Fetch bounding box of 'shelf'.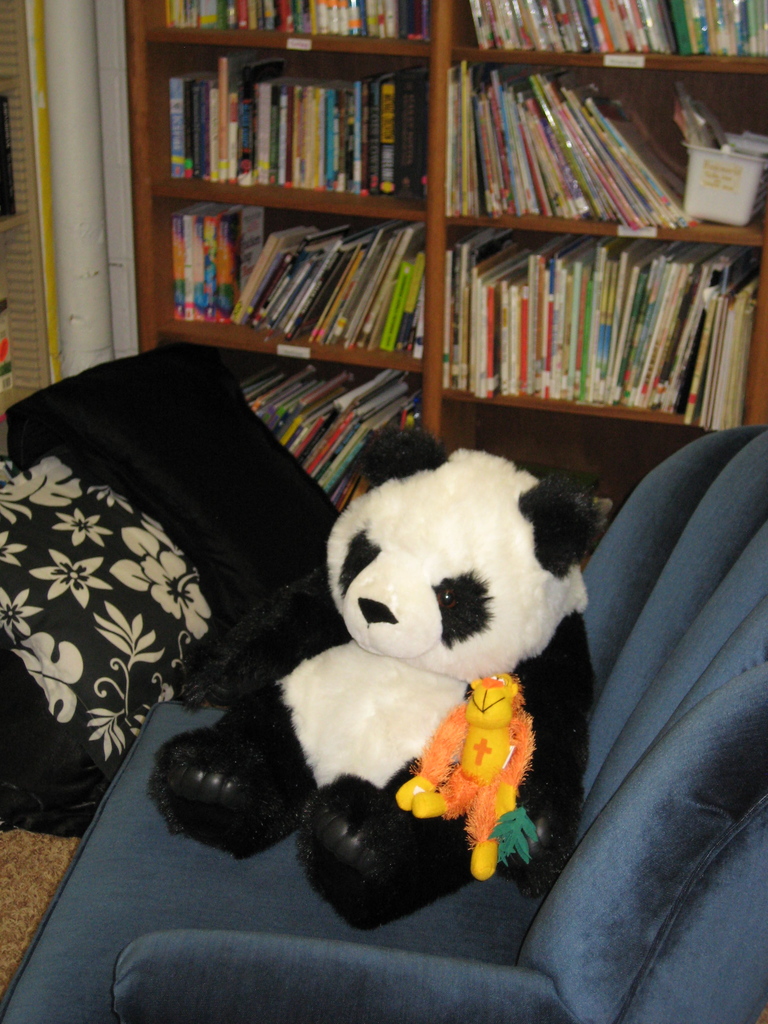
Bbox: (x1=147, y1=47, x2=425, y2=219).
